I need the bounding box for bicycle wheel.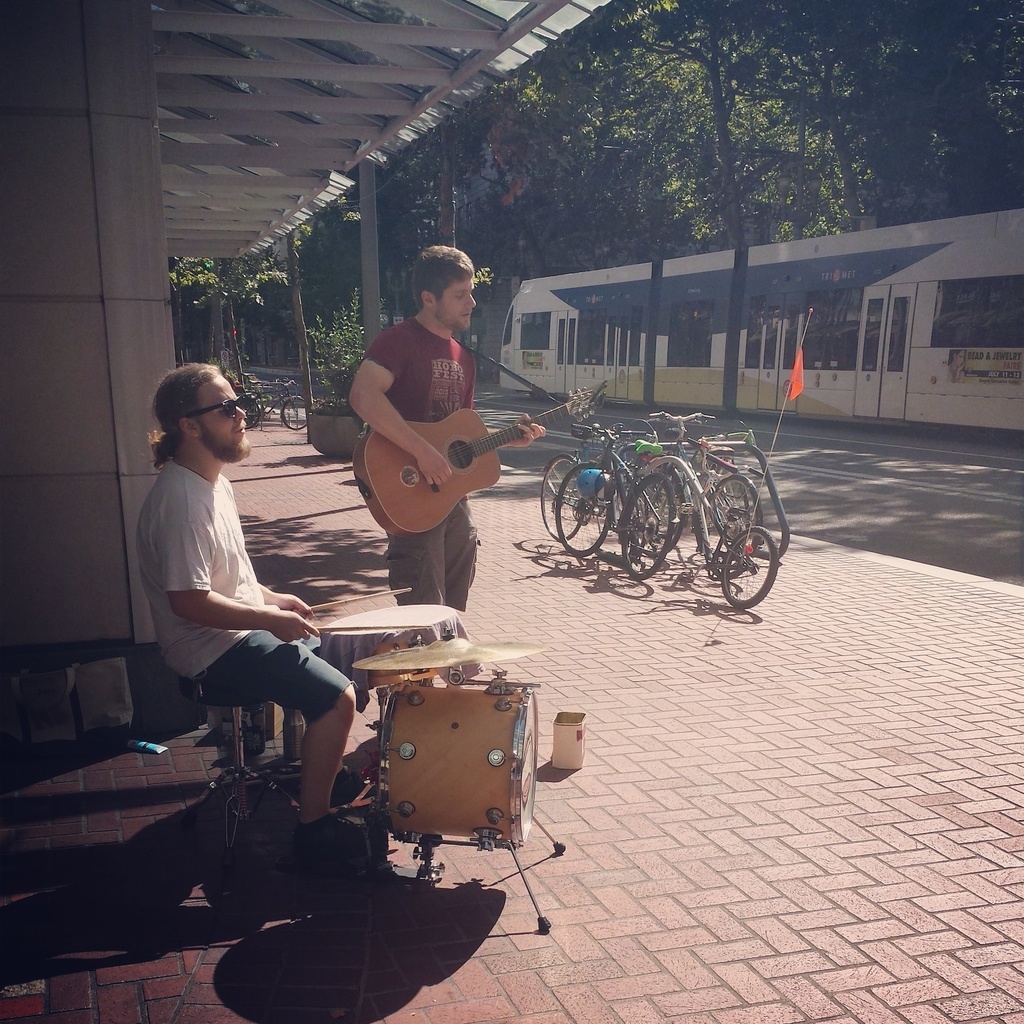
Here it is: x1=705 y1=469 x2=758 y2=578.
